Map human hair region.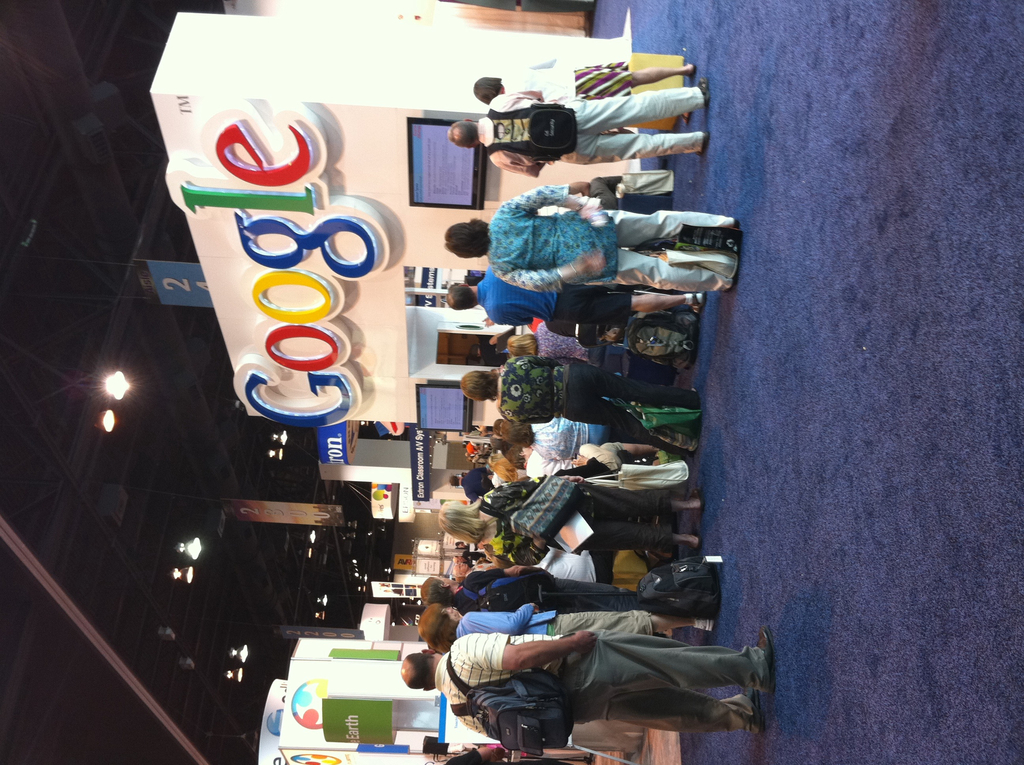
Mapped to detection(419, 574, 454, 605).
